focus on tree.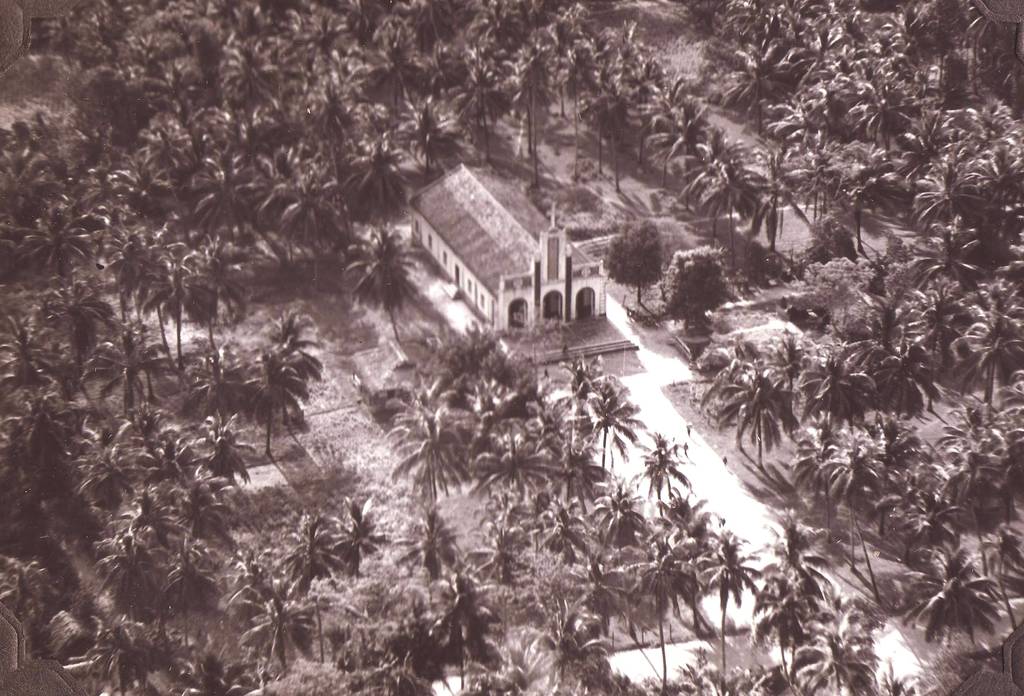
Focused at Rect(346, 222, 429, 338).
